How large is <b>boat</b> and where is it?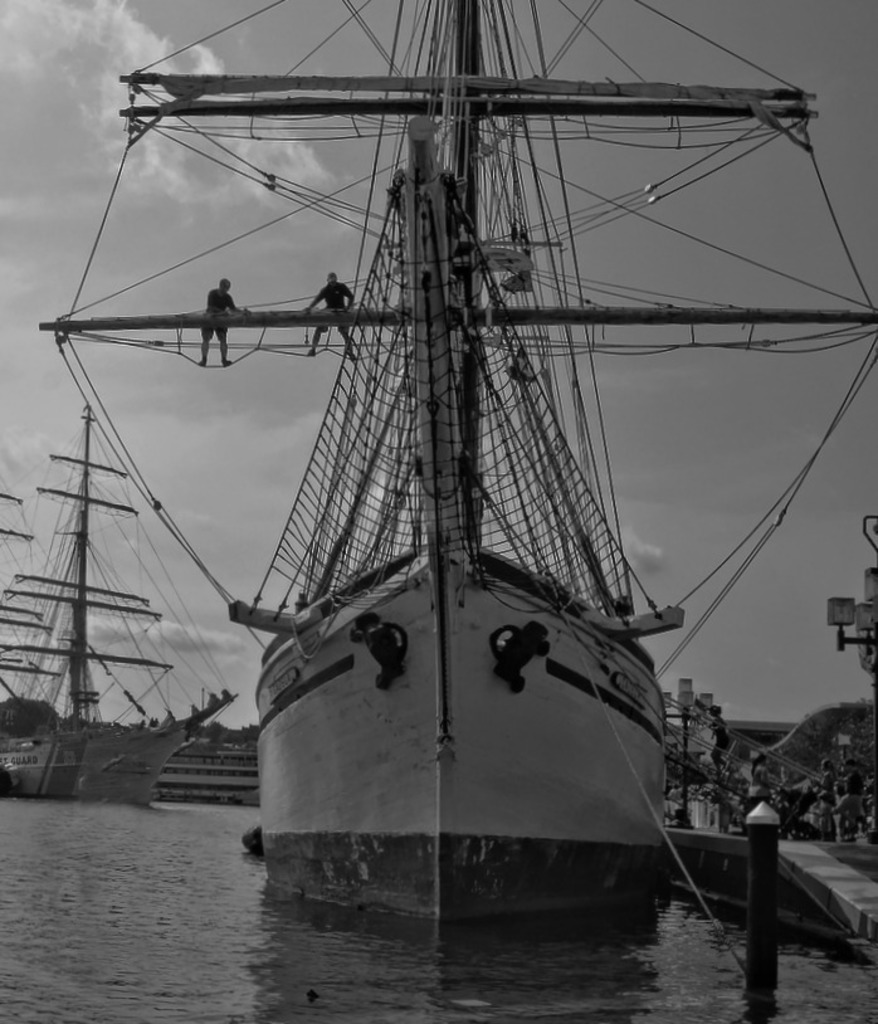
Bounding box: l=660, t=557, r=877, b=967.
